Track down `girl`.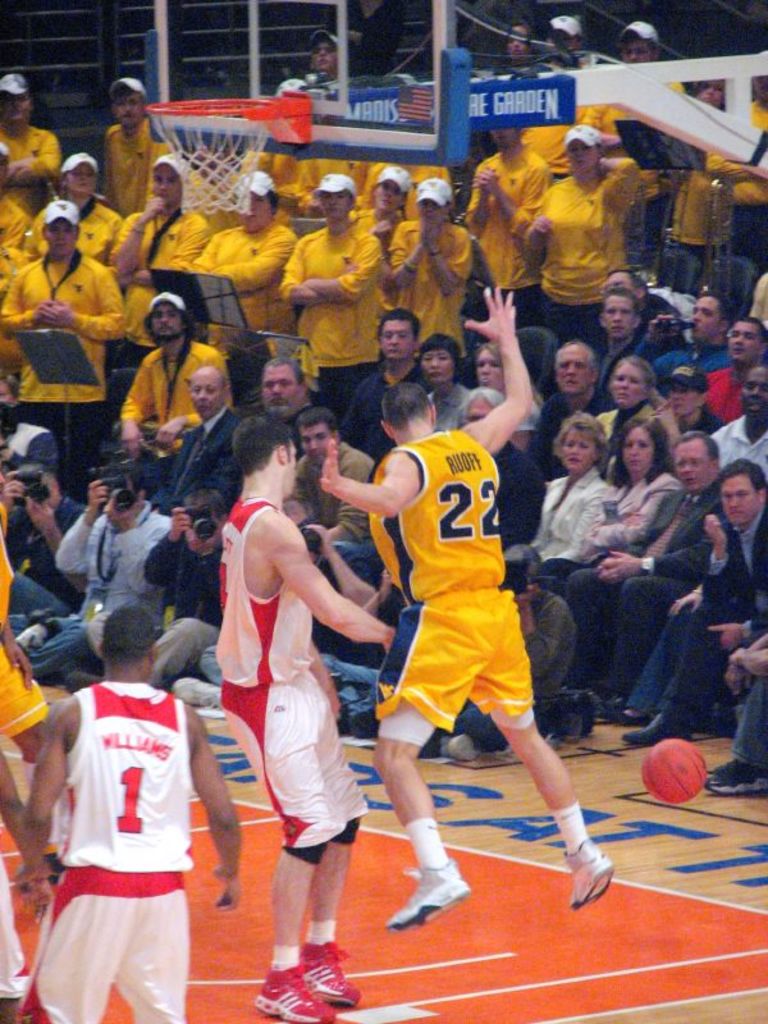
Tracked to bbox(594, 351, 659, 480).
